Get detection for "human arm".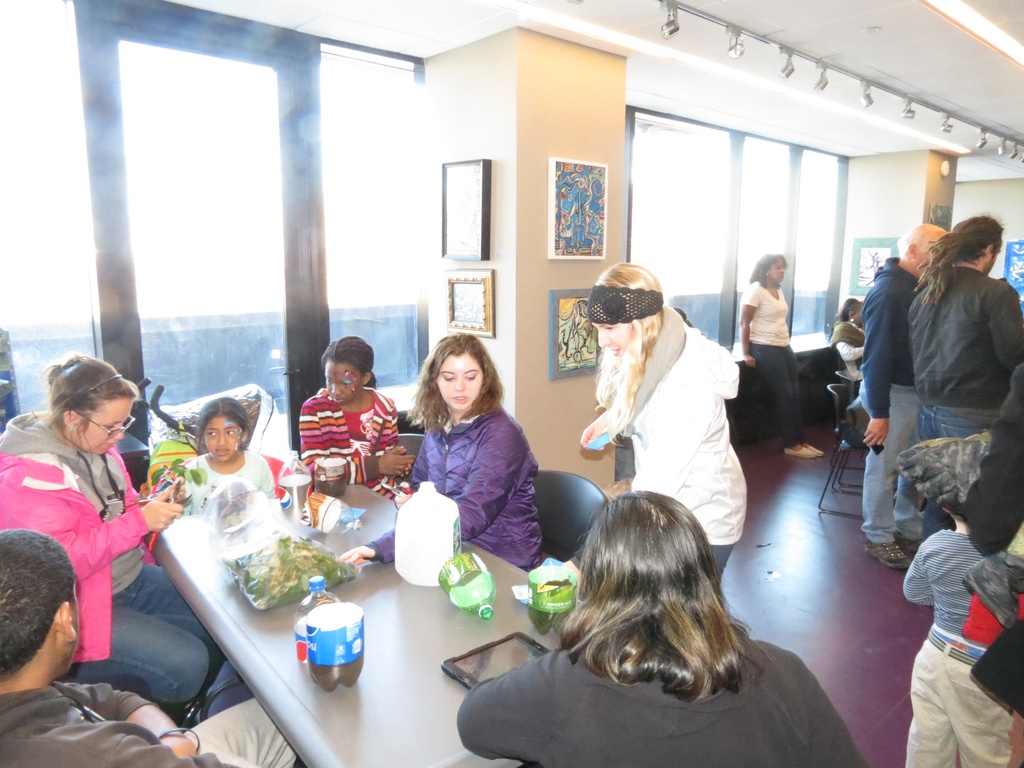
Detection: bbox=(51, 675, 194, 763).
